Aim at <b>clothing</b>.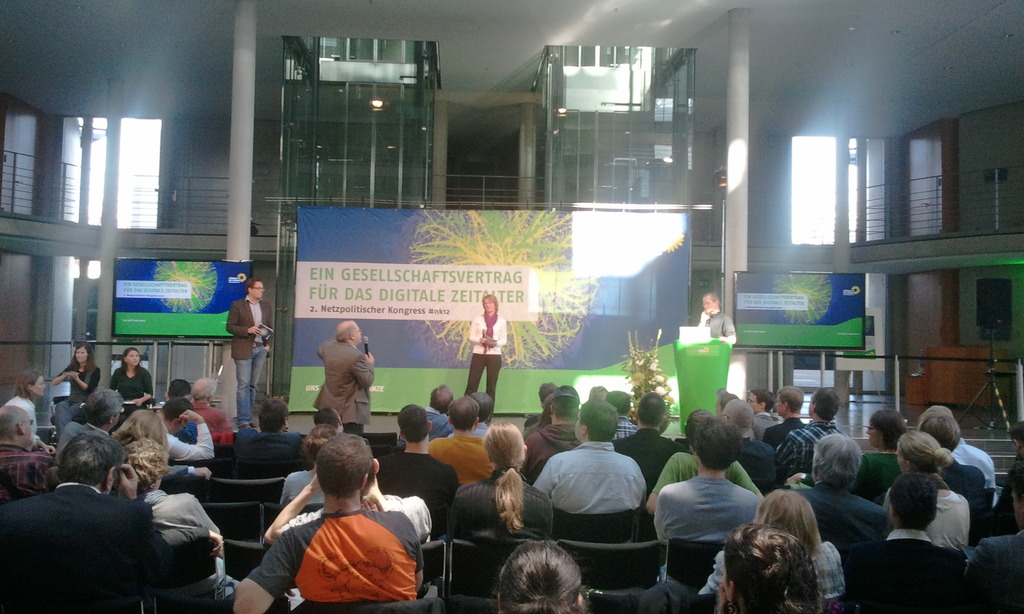
Aimed at 966 534 1023 613.
